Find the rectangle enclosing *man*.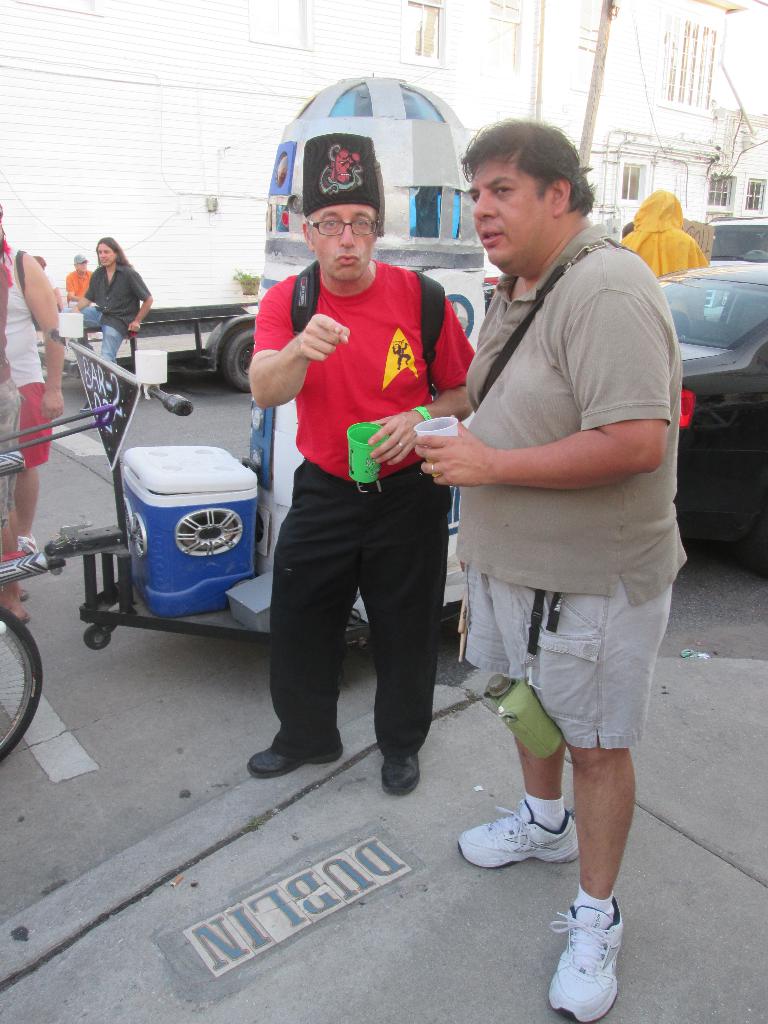
select_region(243, 132, 476, 798).
